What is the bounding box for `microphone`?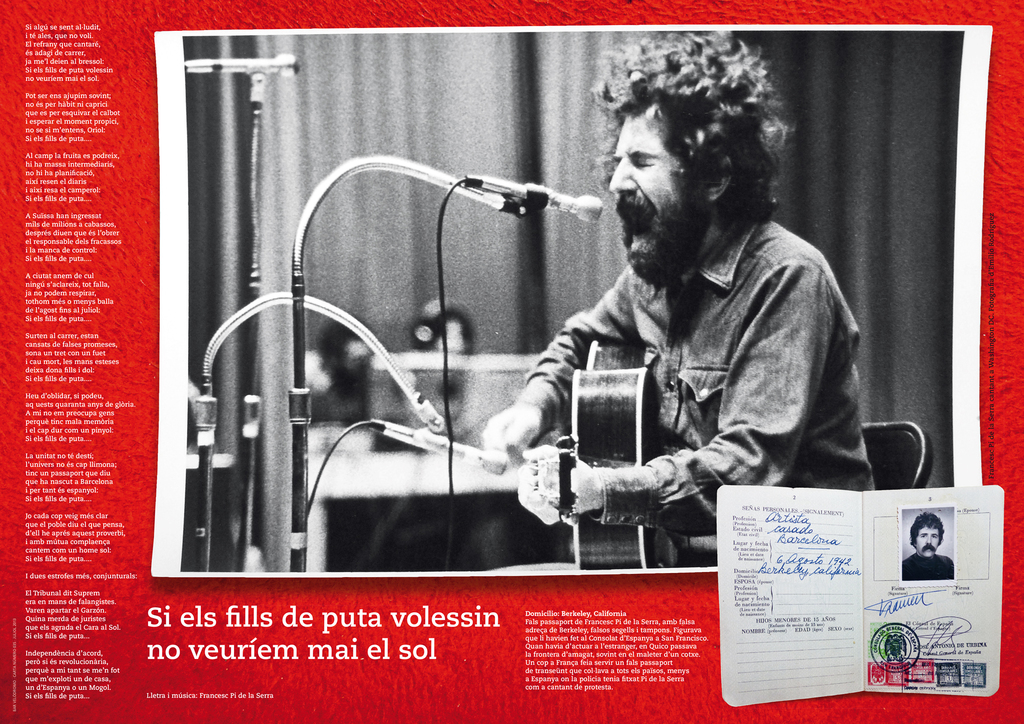
(left=491, top=174, right=625, bottom=218).
